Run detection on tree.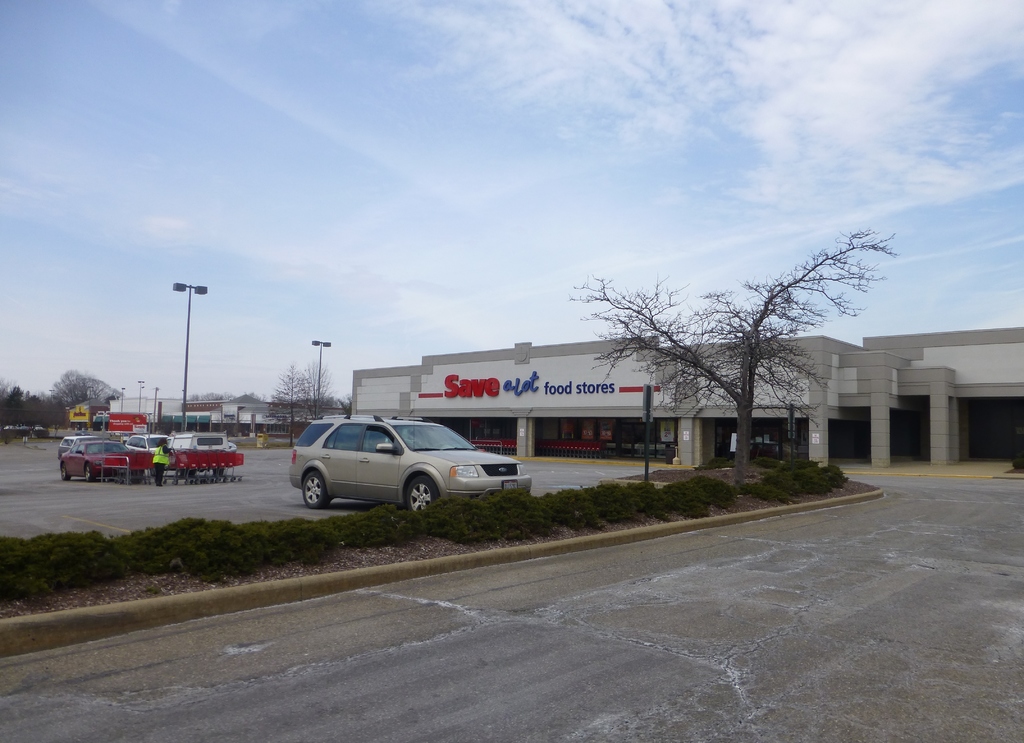
Result: 65, 369, 114, 420.
